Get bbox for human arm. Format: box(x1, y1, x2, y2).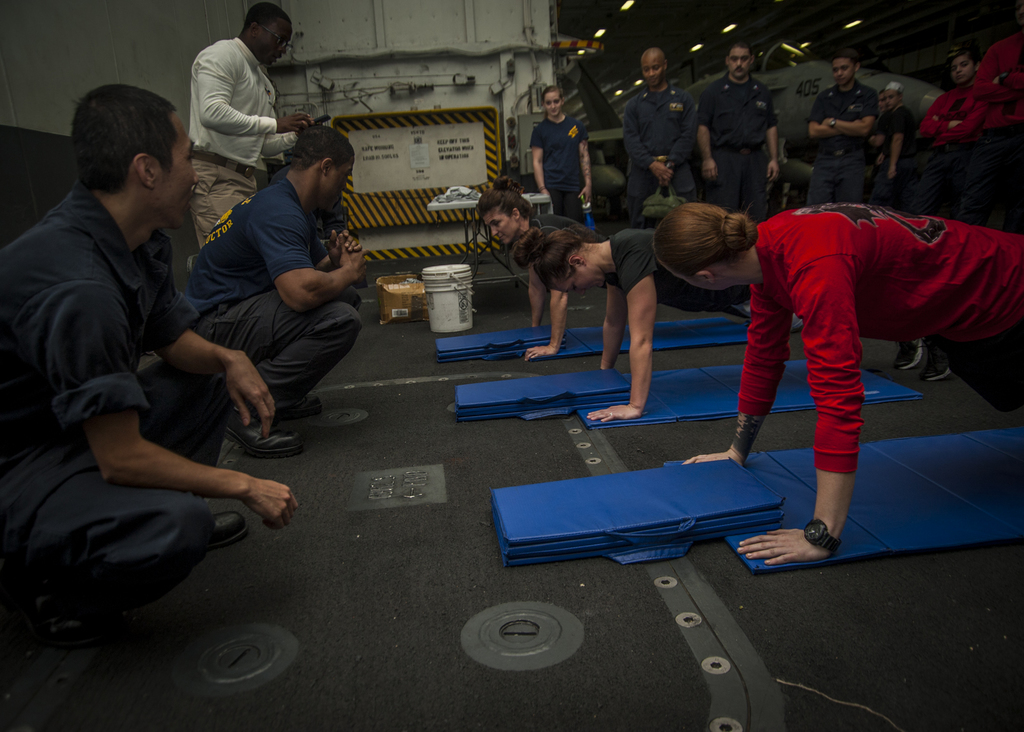
box(520, 266, 536, 334).
